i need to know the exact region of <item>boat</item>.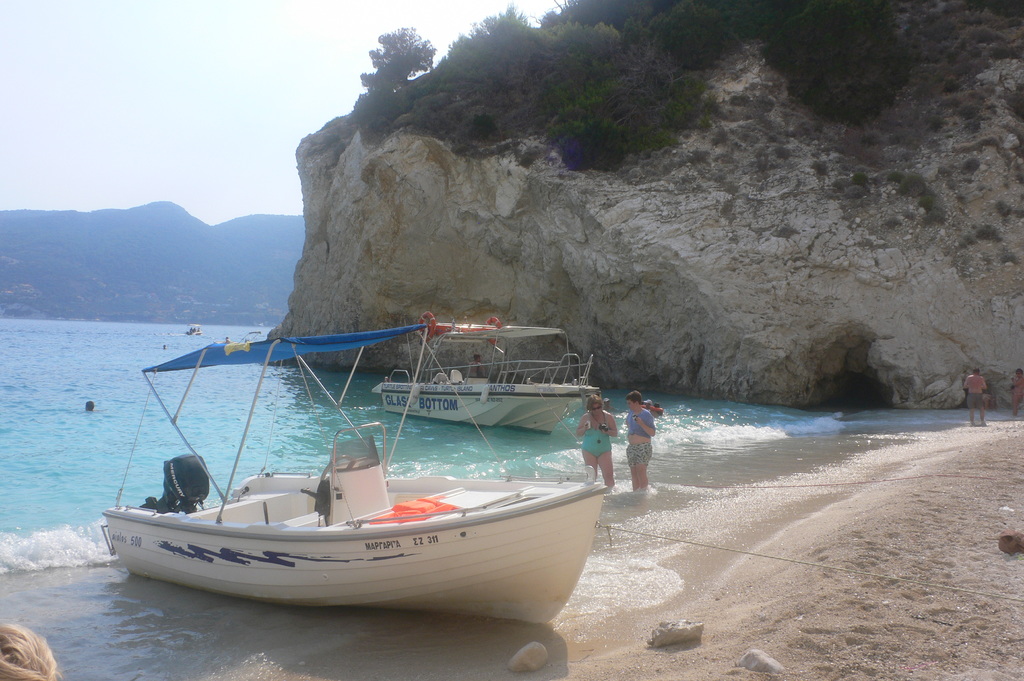
Region: {"left": 107, "top": 299, "right": 661, "bottom": 618}.
